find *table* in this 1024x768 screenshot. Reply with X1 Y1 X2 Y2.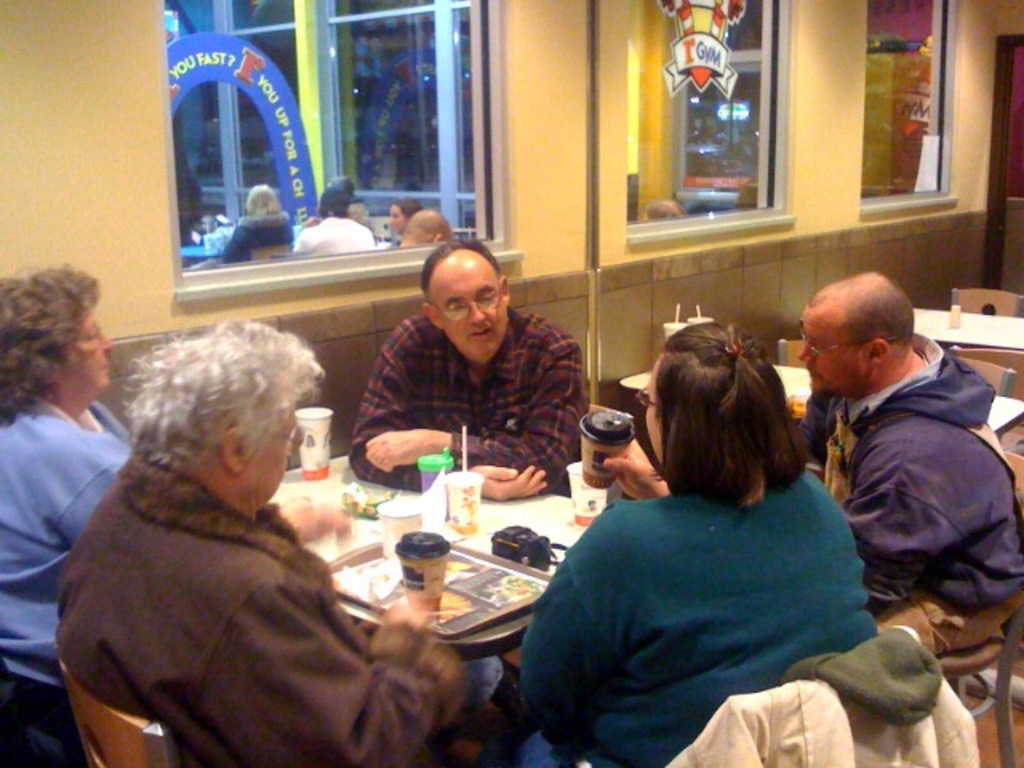
619 363 1022 440.
